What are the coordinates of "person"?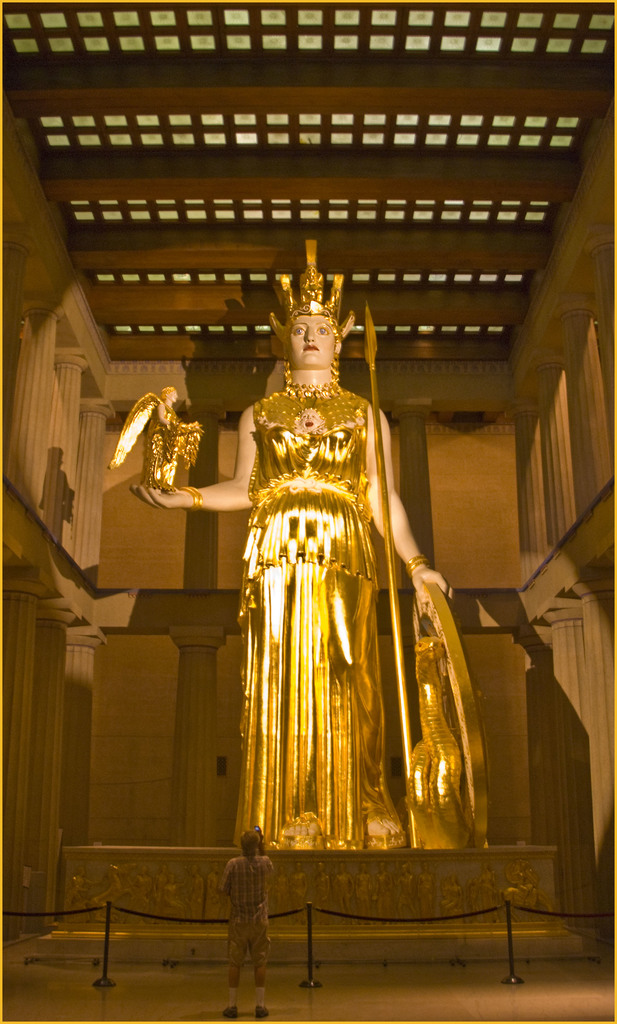
bbox(225, 830, 276, 983).
